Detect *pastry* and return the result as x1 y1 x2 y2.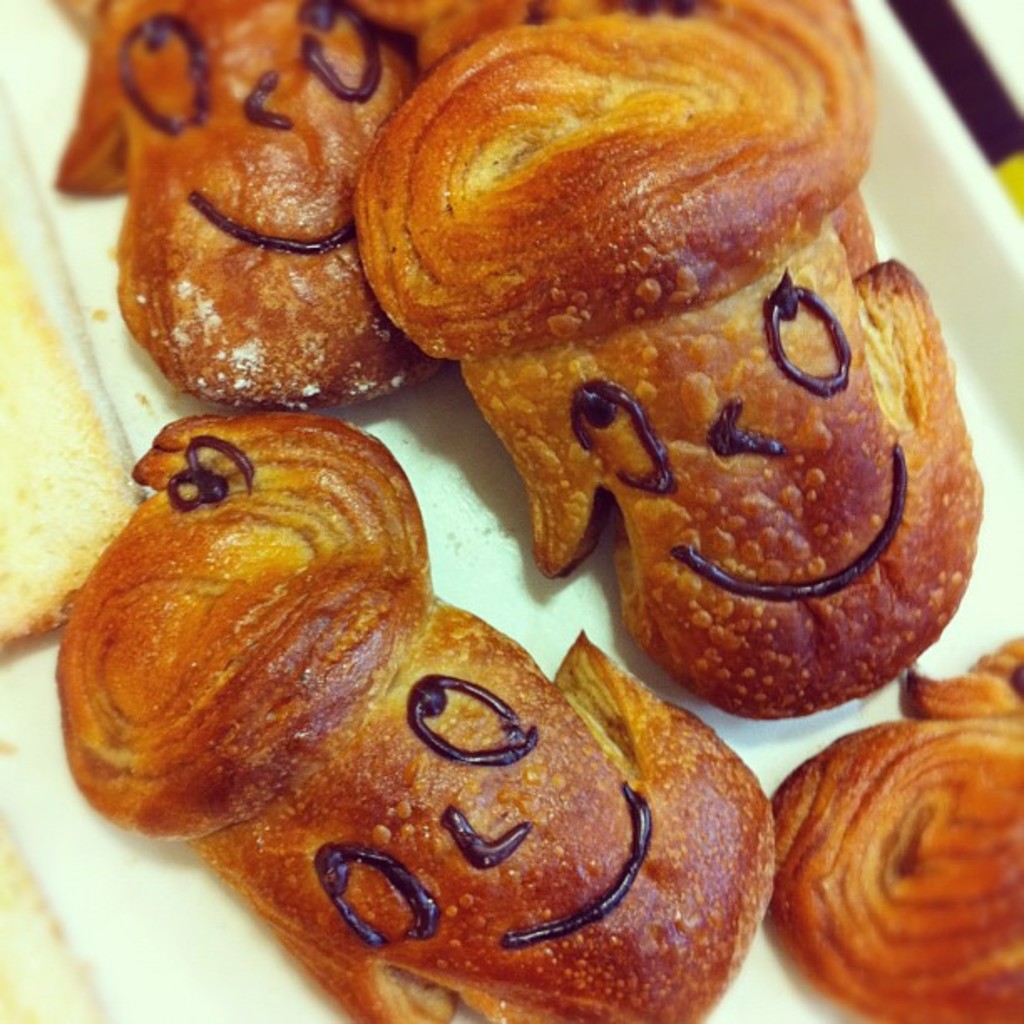
355 3 972 706.
